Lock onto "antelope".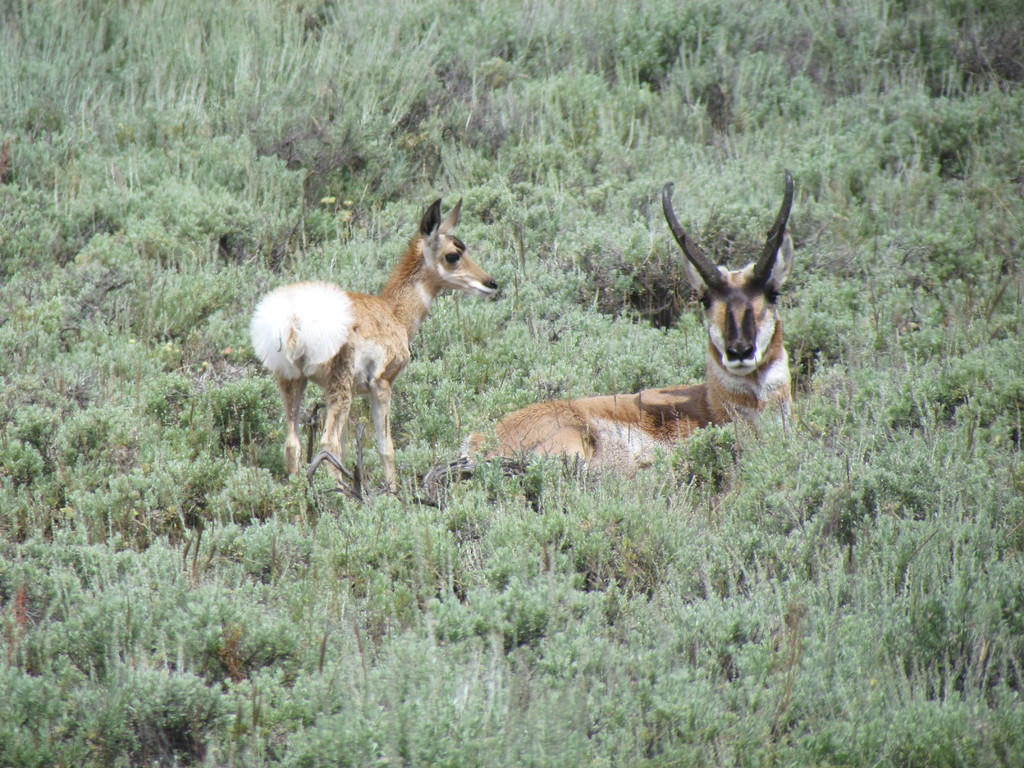
Locked: bbox=(253, 192, 501, 498).
